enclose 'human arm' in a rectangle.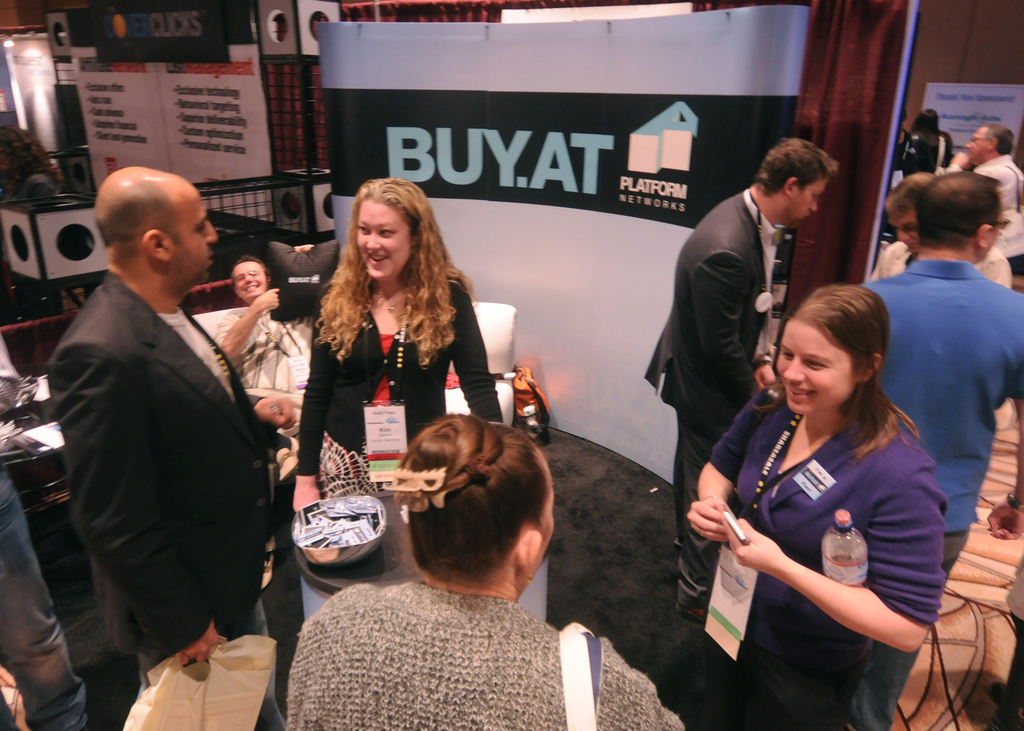
pyautogui.locateOnScreen(244, 391, 296, 429).
